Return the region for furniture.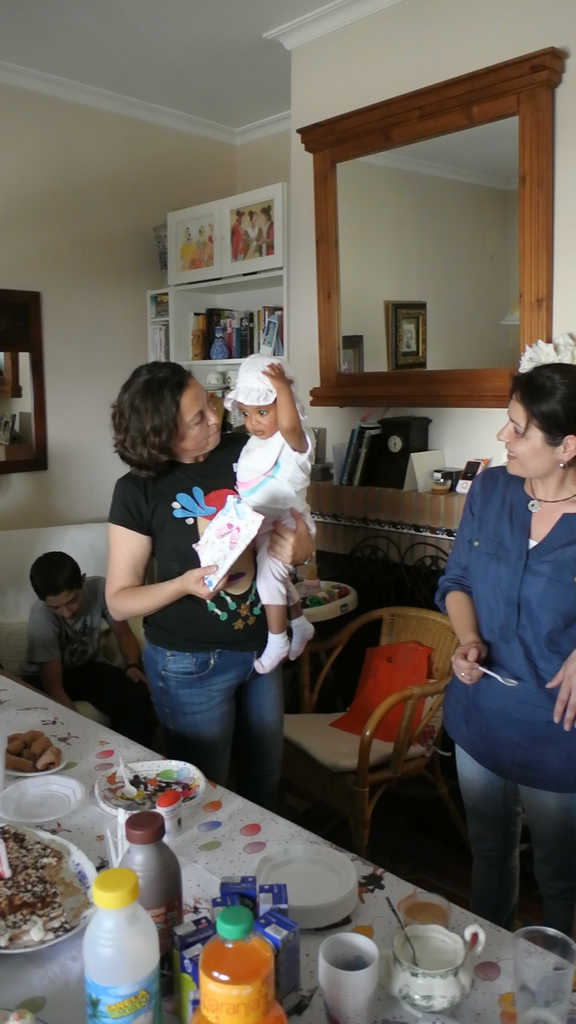
0:672:575:1023.
